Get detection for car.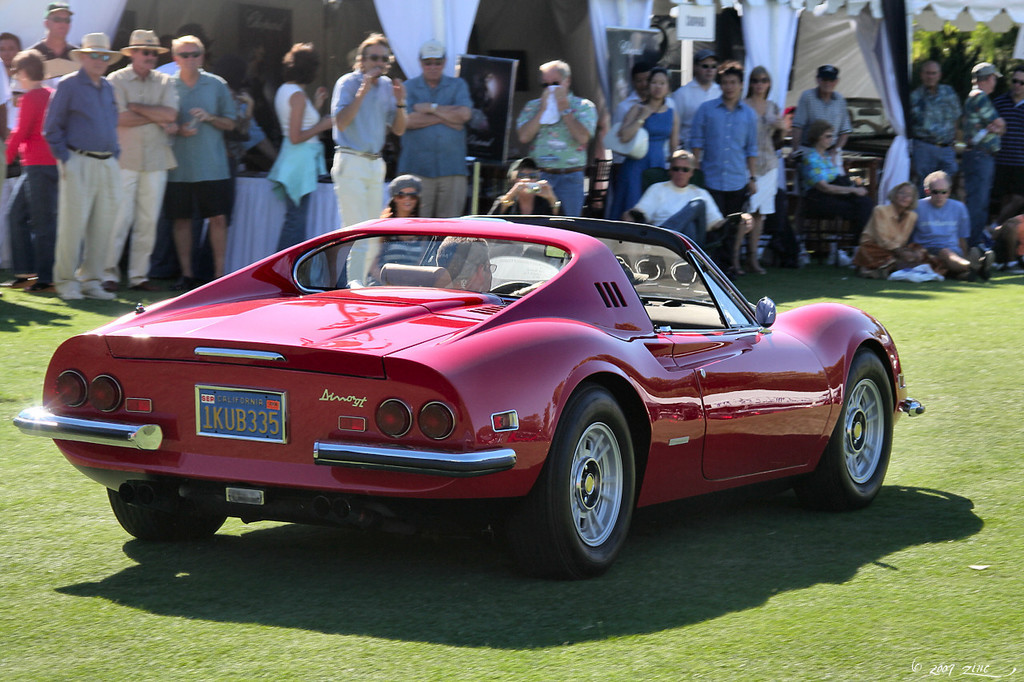
Detection: bbox=(12, 210, 926, 580).
